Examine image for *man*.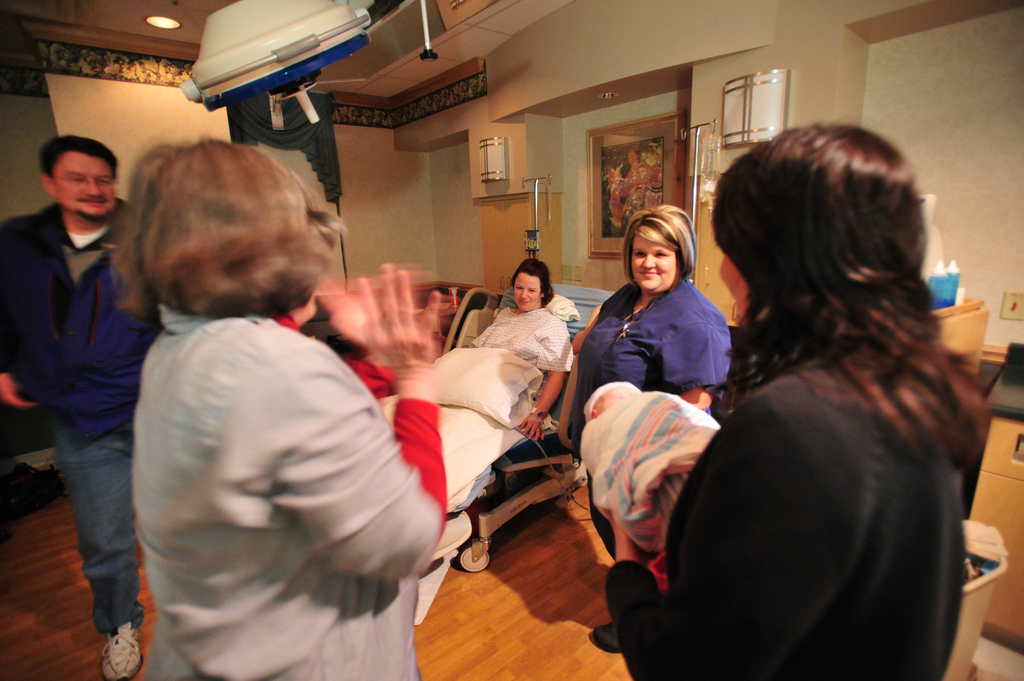
Examination result: detection(0, 100, 175, 639).
